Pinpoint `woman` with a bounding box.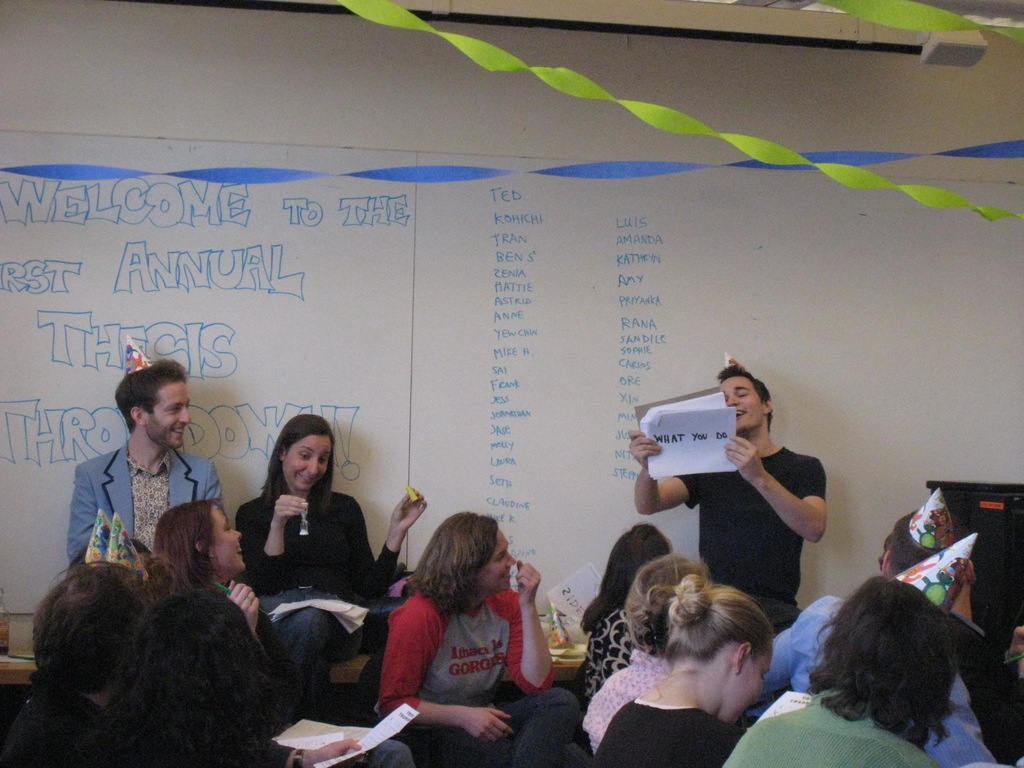
locate(67, 589, 361, 767).
